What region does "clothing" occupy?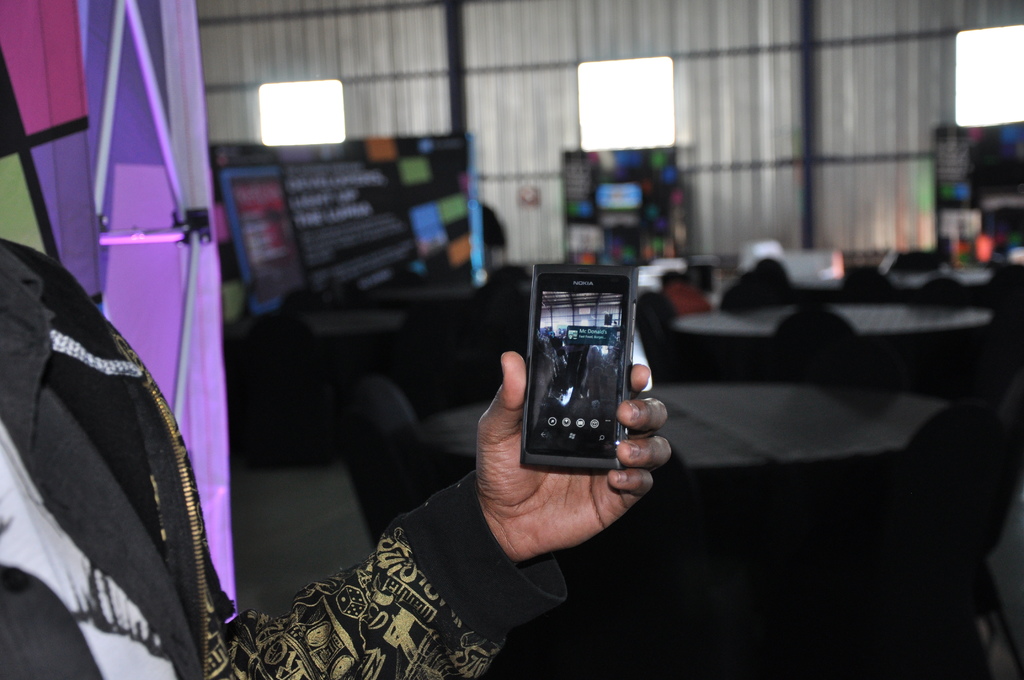
detection(0, 241, 569, 679).
